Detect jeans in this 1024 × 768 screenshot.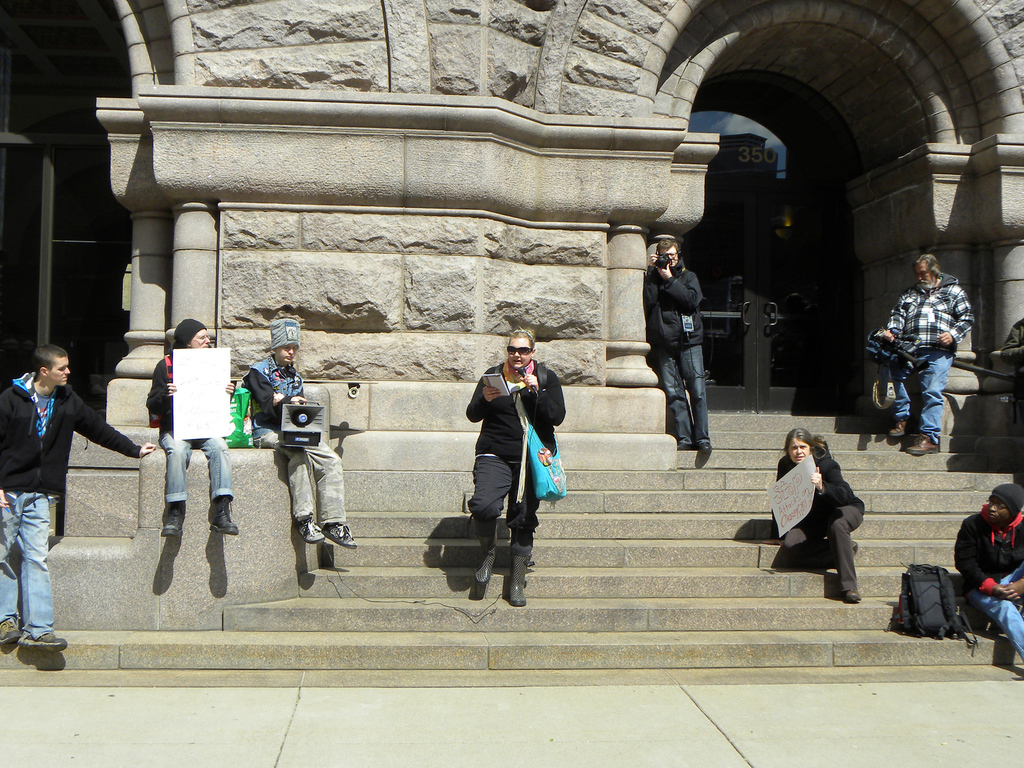
Detection: BBox(975, 563, 1023, 655).
